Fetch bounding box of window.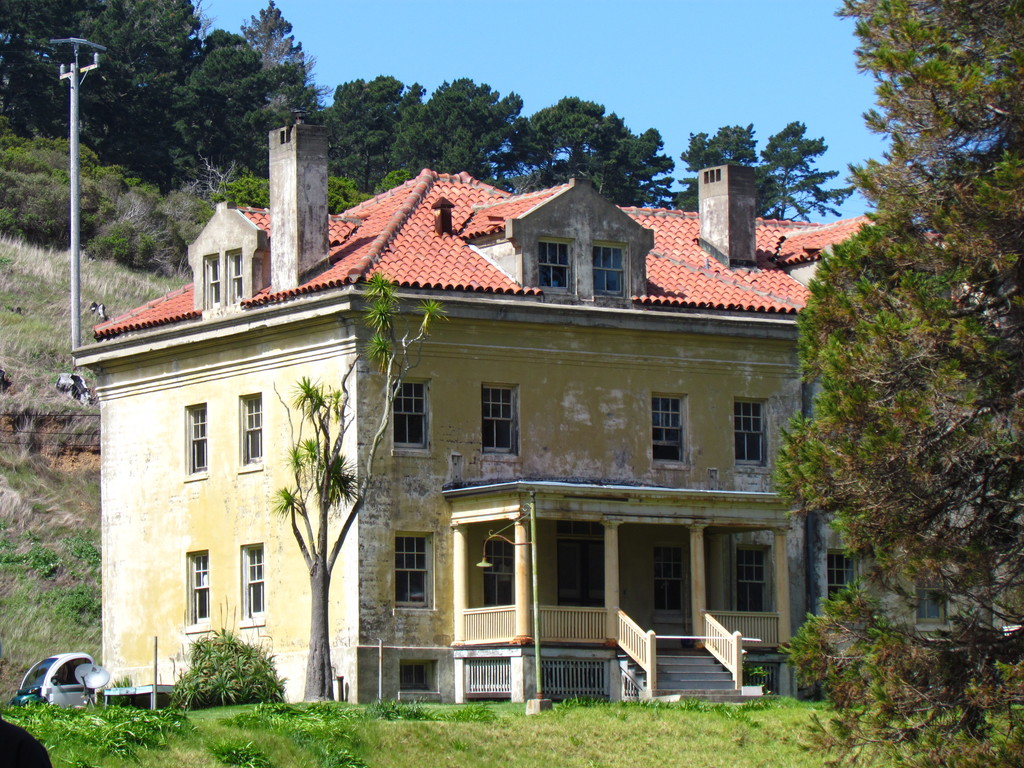
Bbox: box(395, 378, 431, 452).
